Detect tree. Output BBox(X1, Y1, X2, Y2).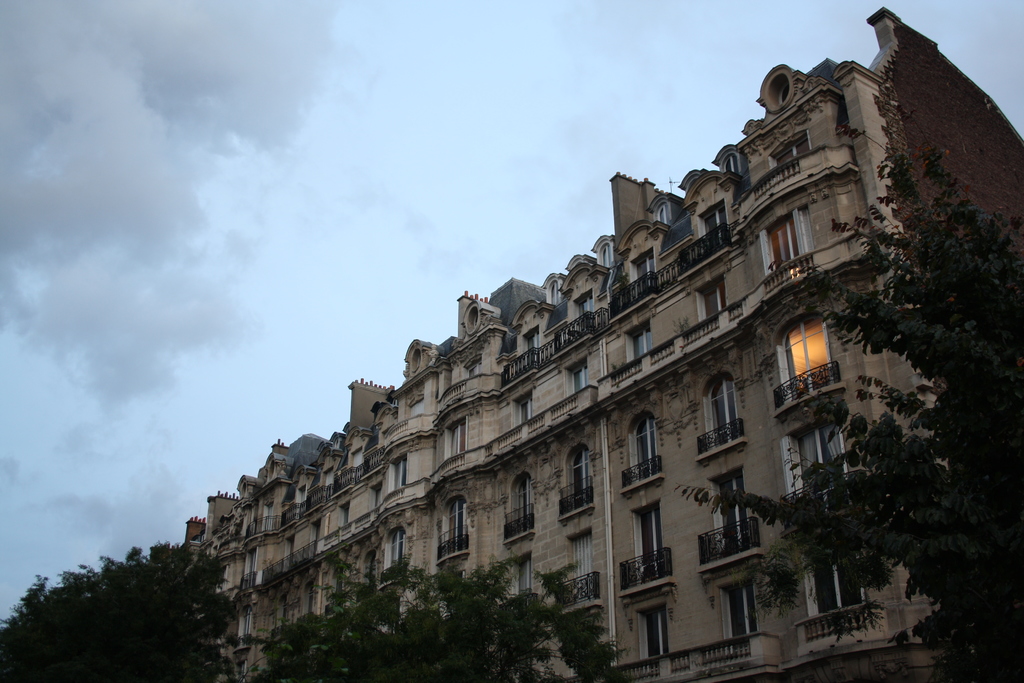
BBox(255, 558, 636, 682).
